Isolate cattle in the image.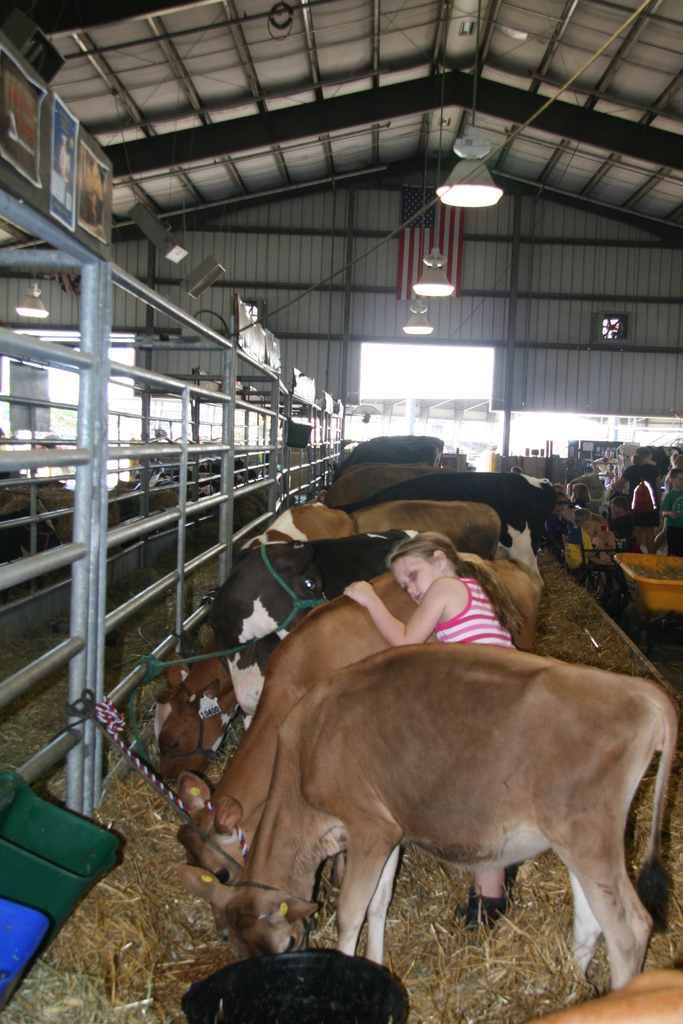
Isolated region: [x1=213, y1=532, x2=420, y2=728].
